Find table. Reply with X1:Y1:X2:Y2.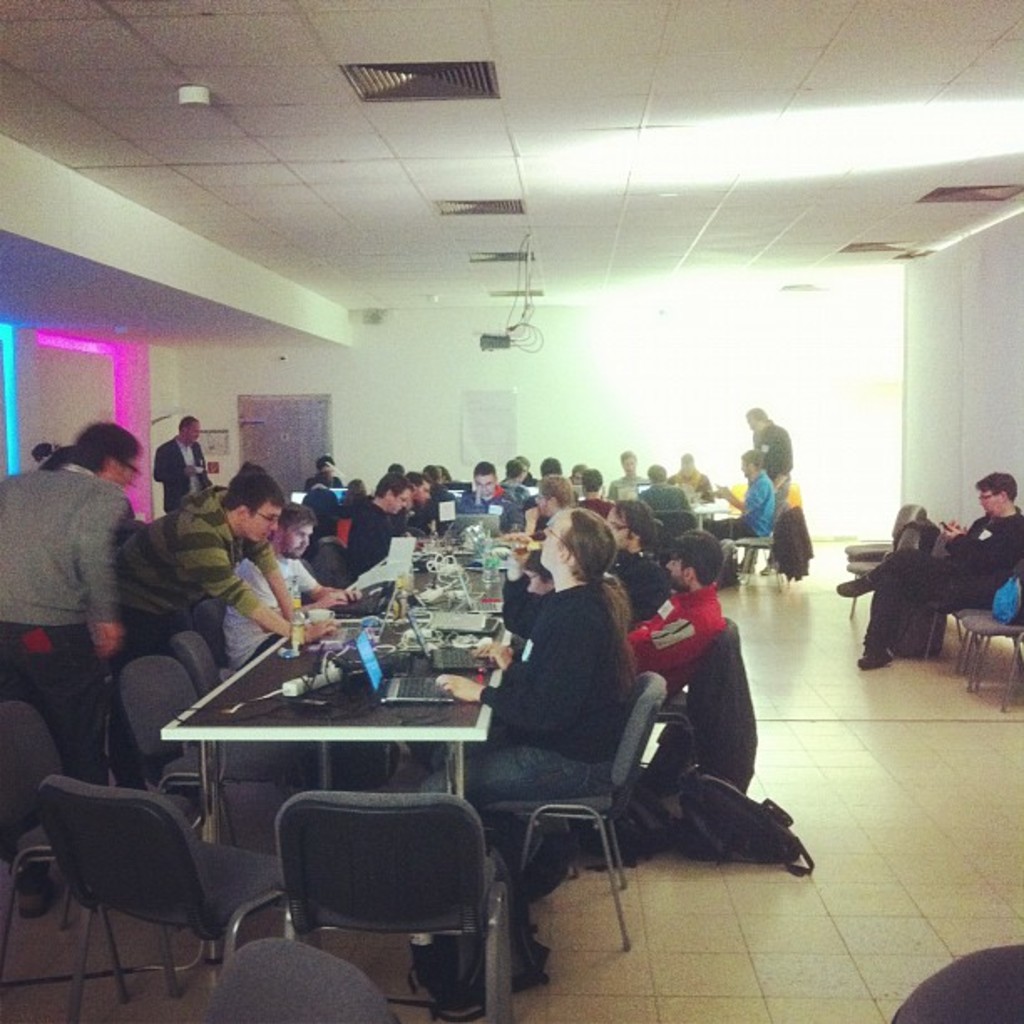
157:534:542:969.
